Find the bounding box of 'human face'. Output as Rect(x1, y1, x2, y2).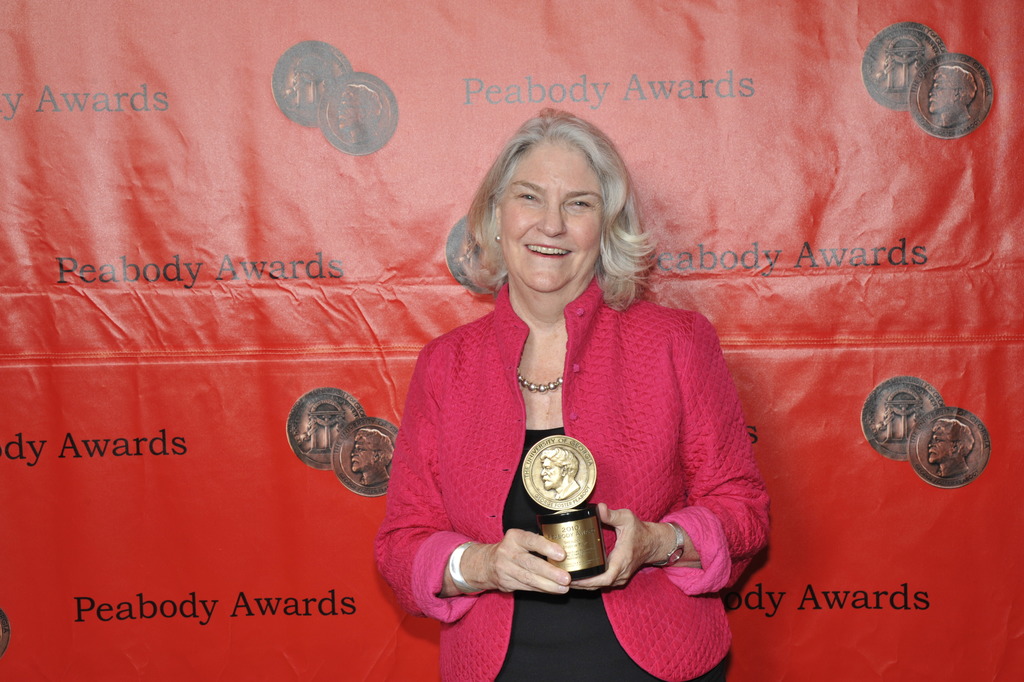
Rect(499, 140, 604, 293).
